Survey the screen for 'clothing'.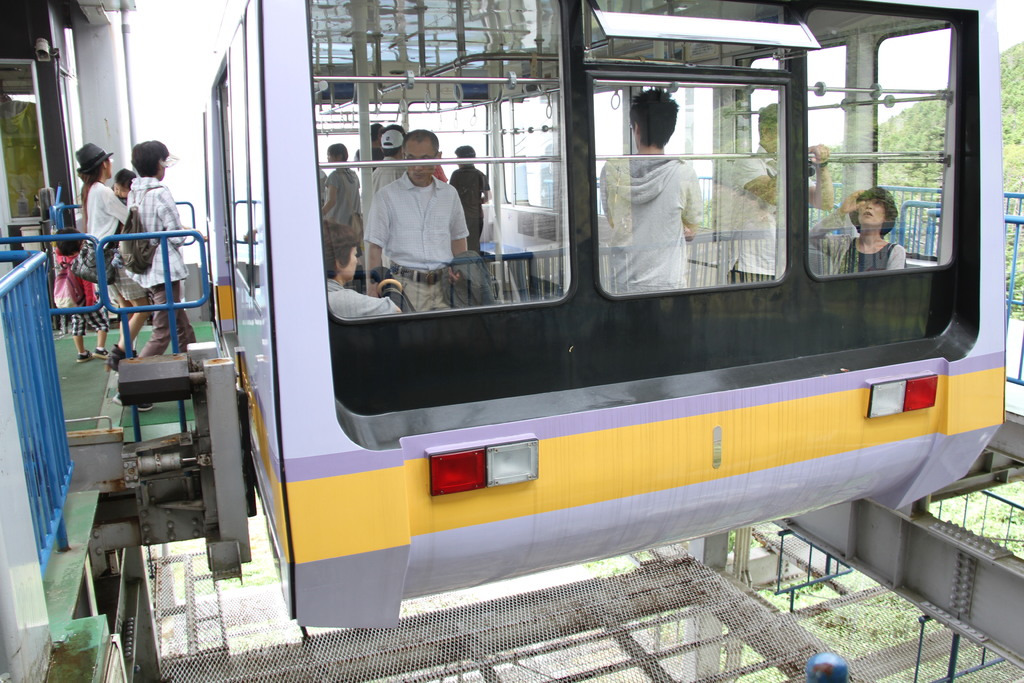
Survey found: pyautogui.locateOnScreen(368, 158, 404, 204).
